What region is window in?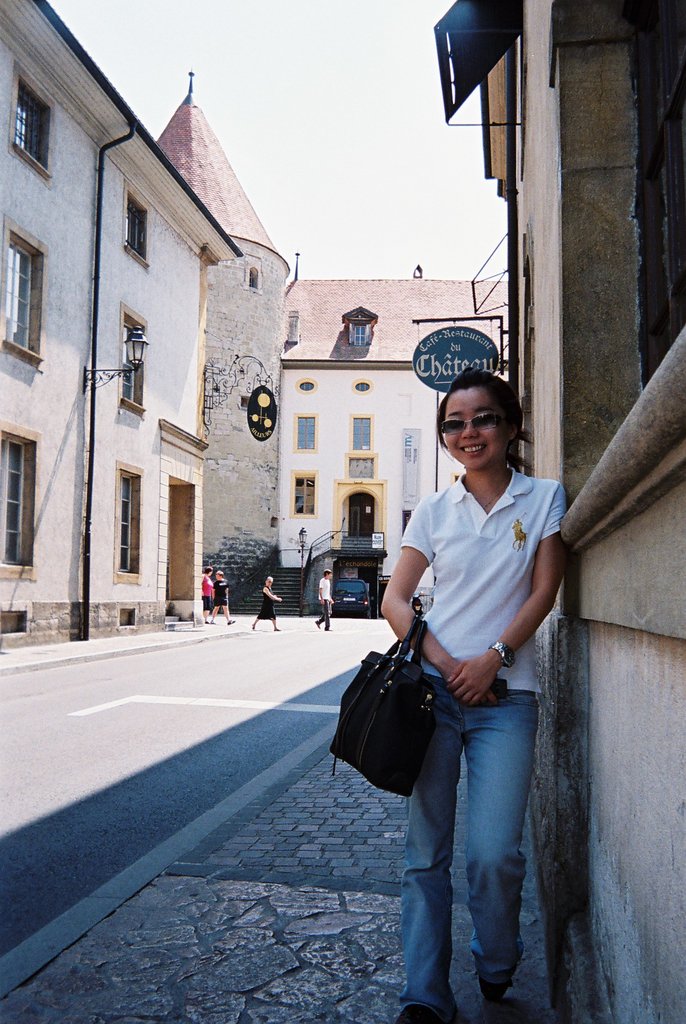
<box>125,178,151,273</box>.
